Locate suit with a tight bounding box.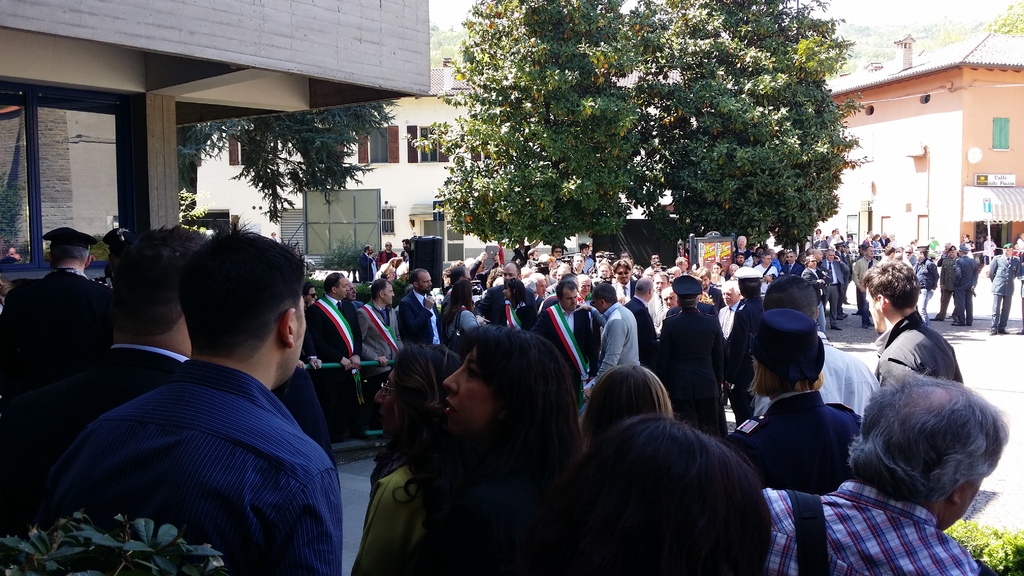
{"left": 986, "top": 256, "right": 1021, "bottom": 327}.
